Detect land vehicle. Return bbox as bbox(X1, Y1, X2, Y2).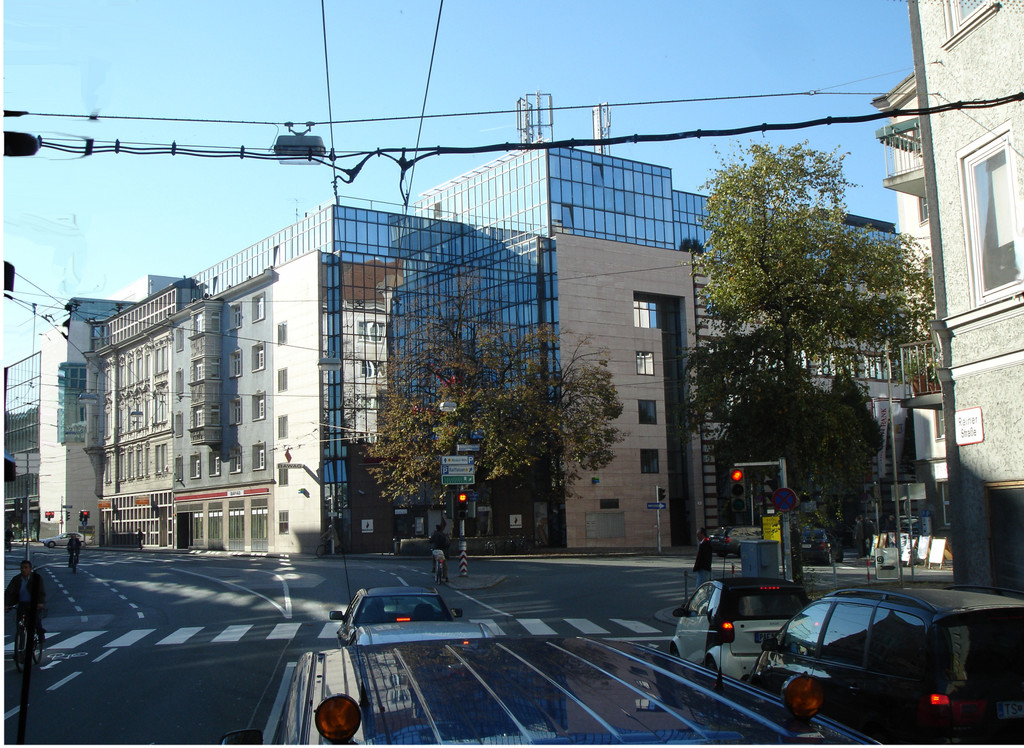
bbox(353, 619, 495, 642).
